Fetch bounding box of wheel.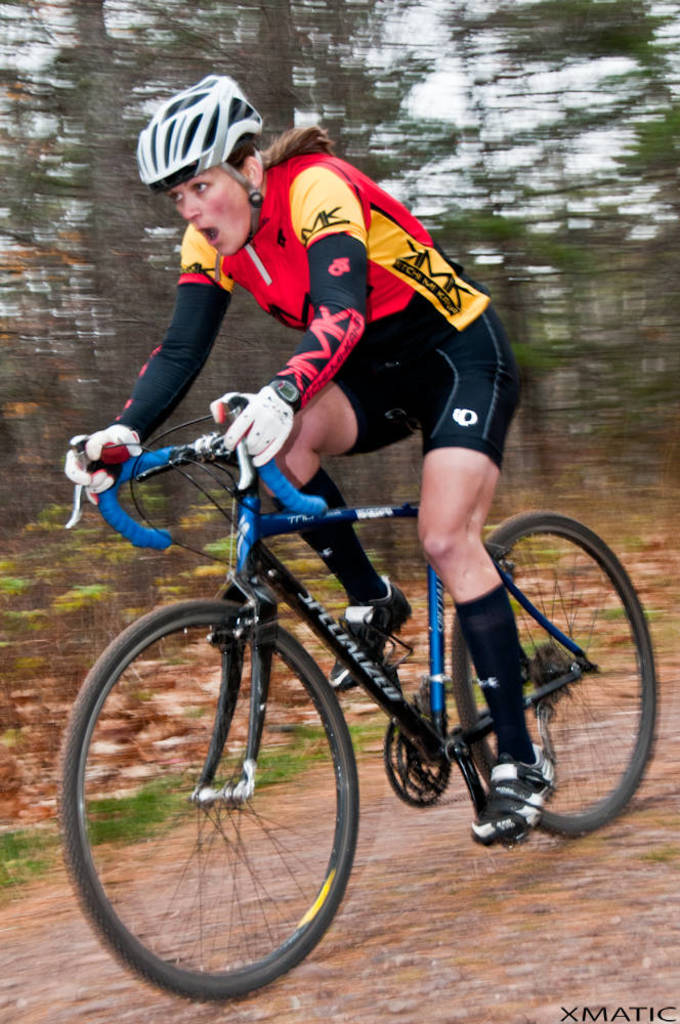
Bbox: (x1=450, y1=505, x2=660, y2=839).
